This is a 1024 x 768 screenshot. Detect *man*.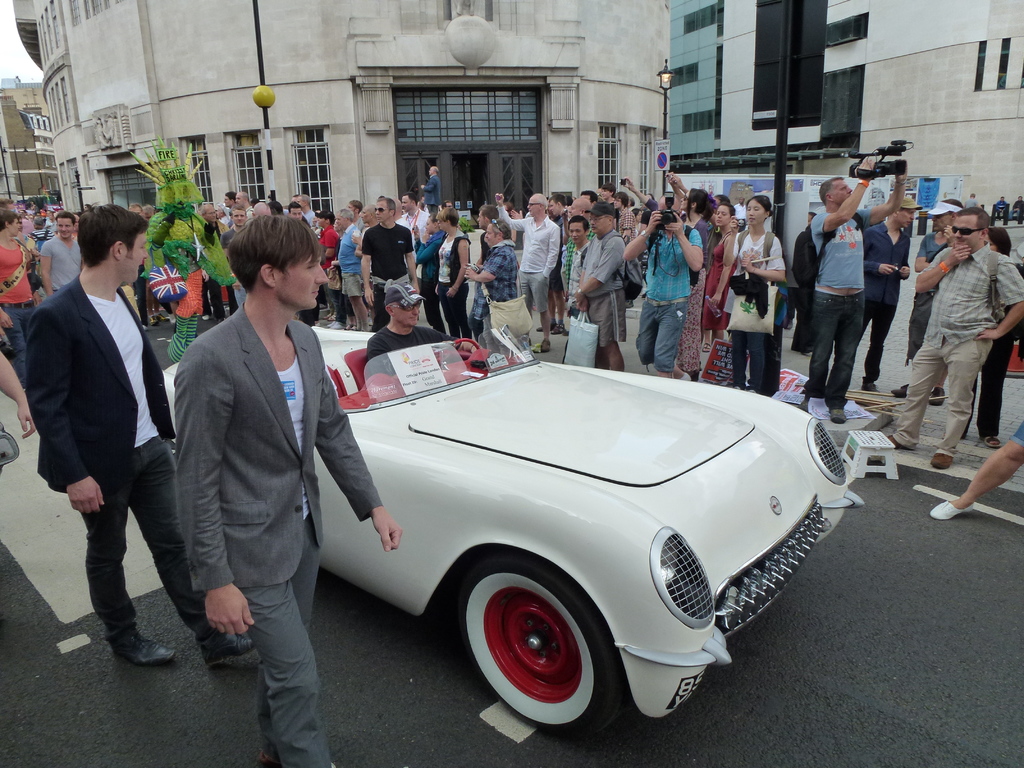
234 191 250 202.
